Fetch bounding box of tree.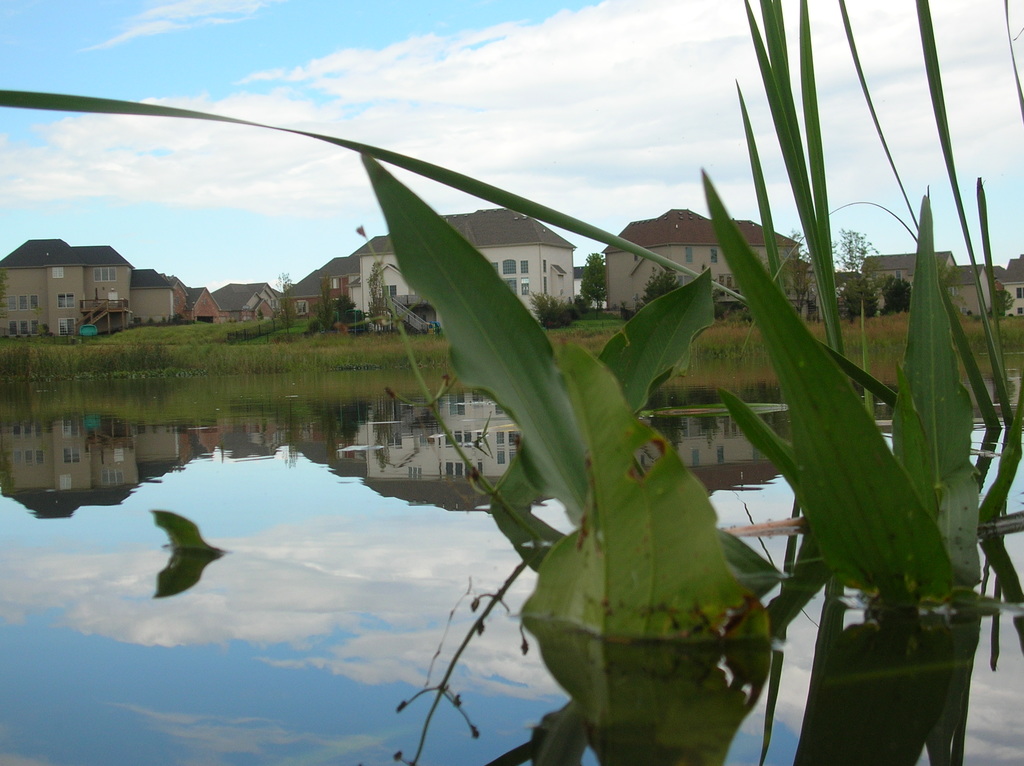
Bbox: bbox=[360, 253, 390, 327].
